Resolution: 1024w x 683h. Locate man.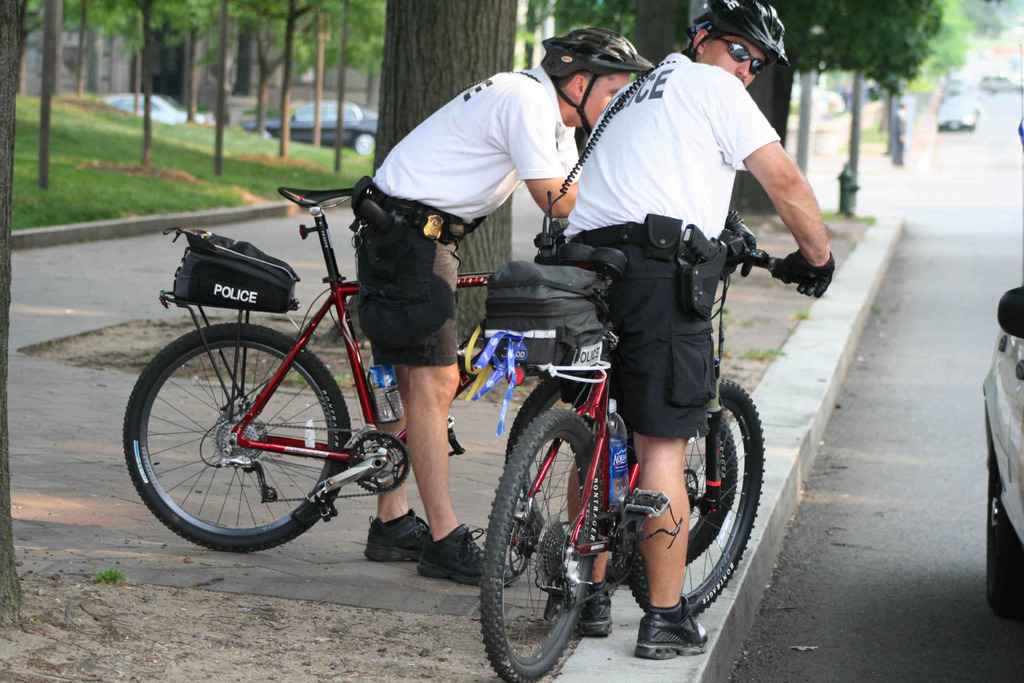
box(538, 0, 838, 662).
